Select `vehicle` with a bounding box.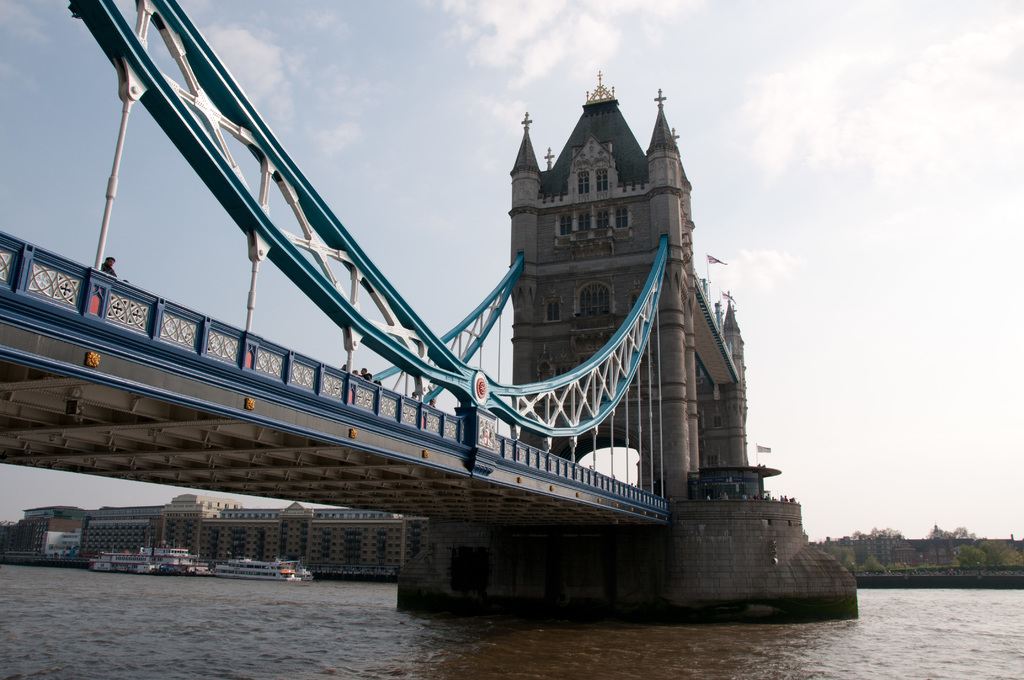
90, 539, 209, 583.
